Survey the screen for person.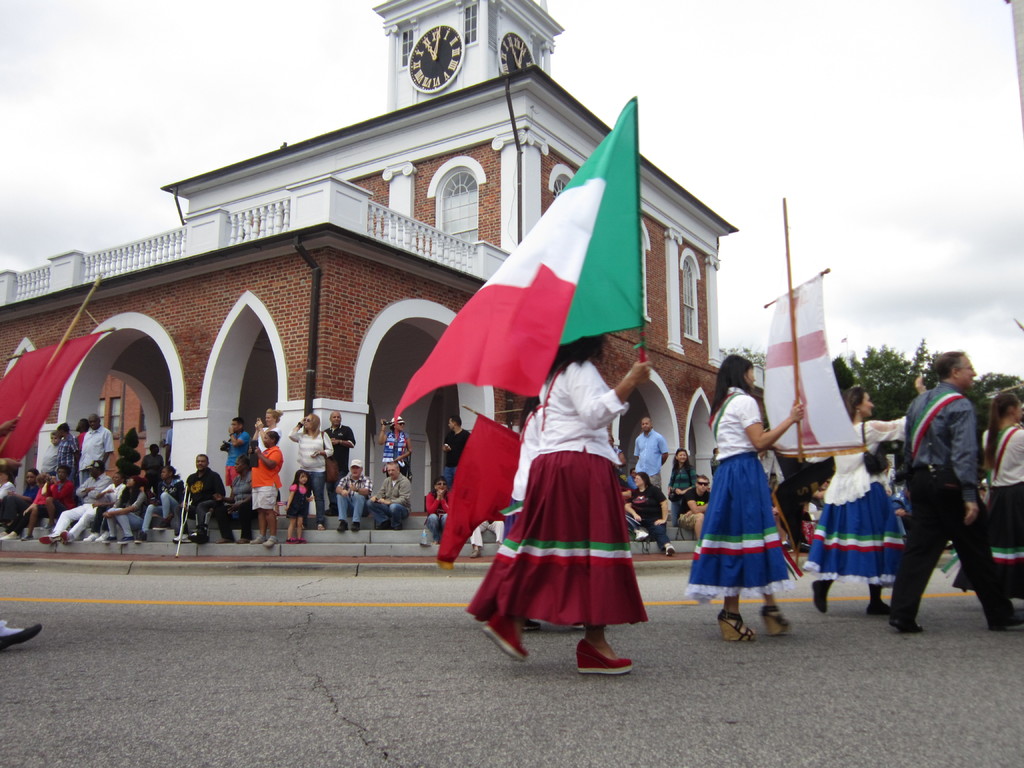
Survey found: pyautogui.locateOnScreen(323, 411, 357, 513).
